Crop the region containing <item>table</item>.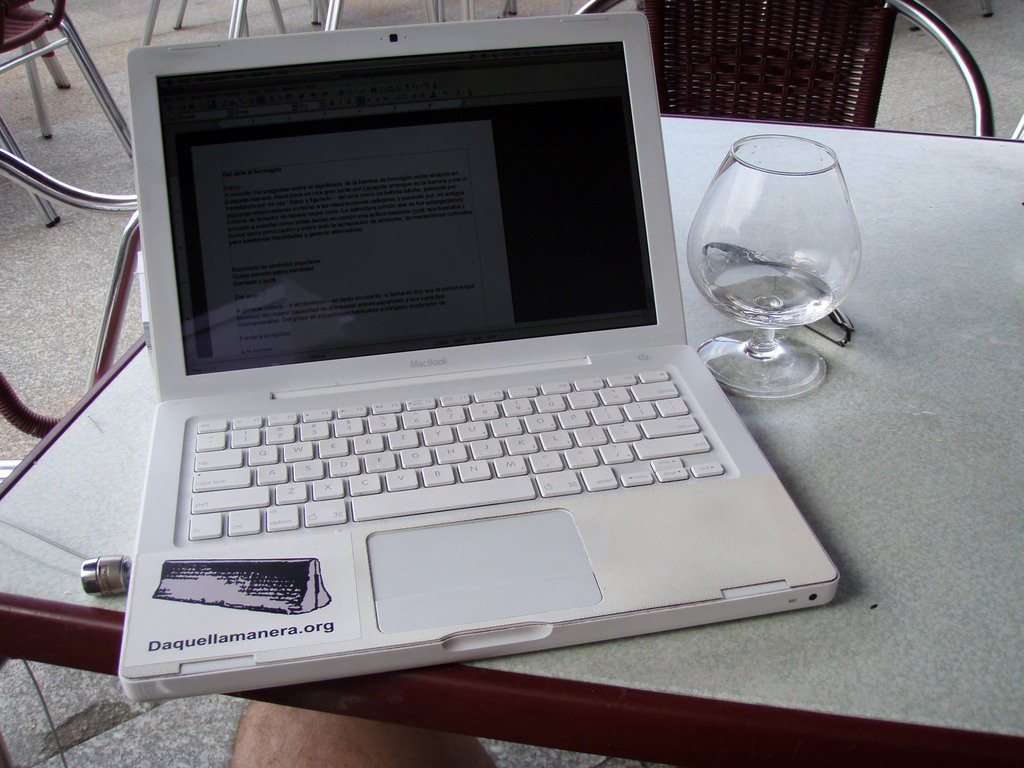
Crop region: [x1=0, y1=106, x2=1023, y2=767].
